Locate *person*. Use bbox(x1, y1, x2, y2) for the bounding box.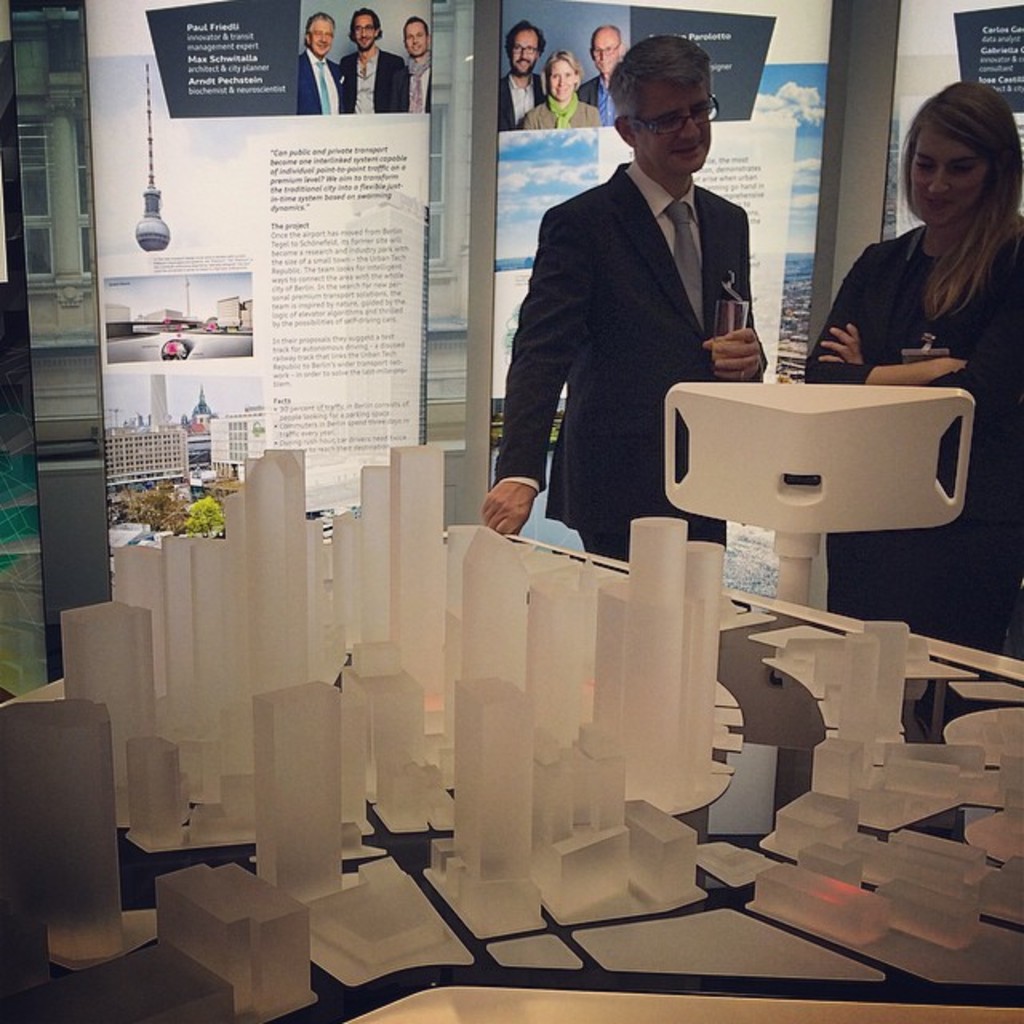
bbox(578, 24, 627, 128).
